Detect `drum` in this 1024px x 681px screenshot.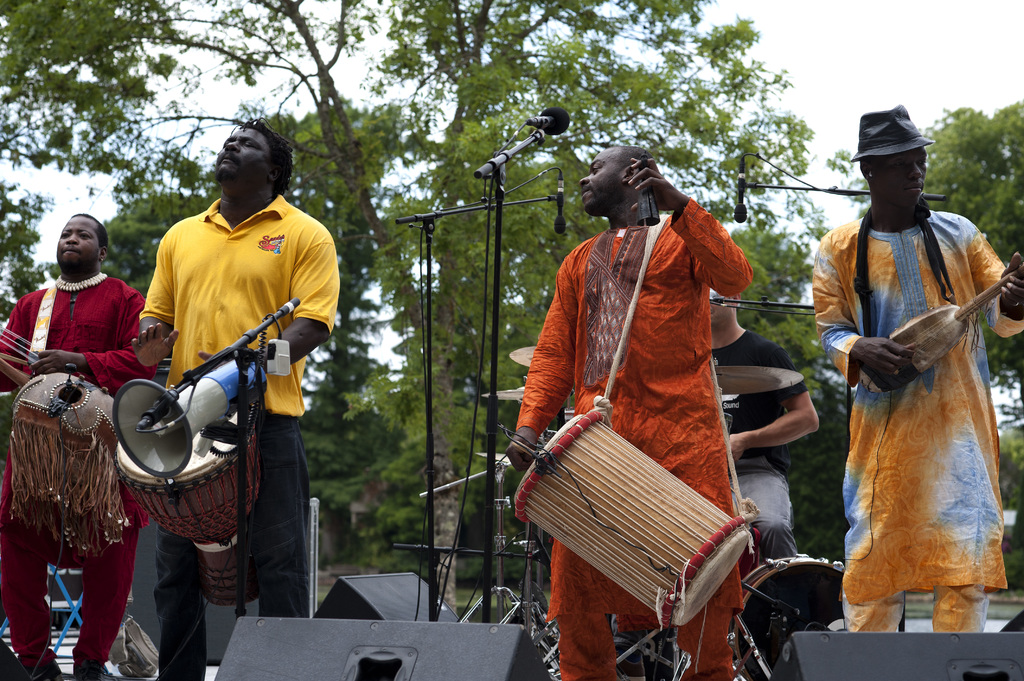
Detection: (723,413,732,438).
